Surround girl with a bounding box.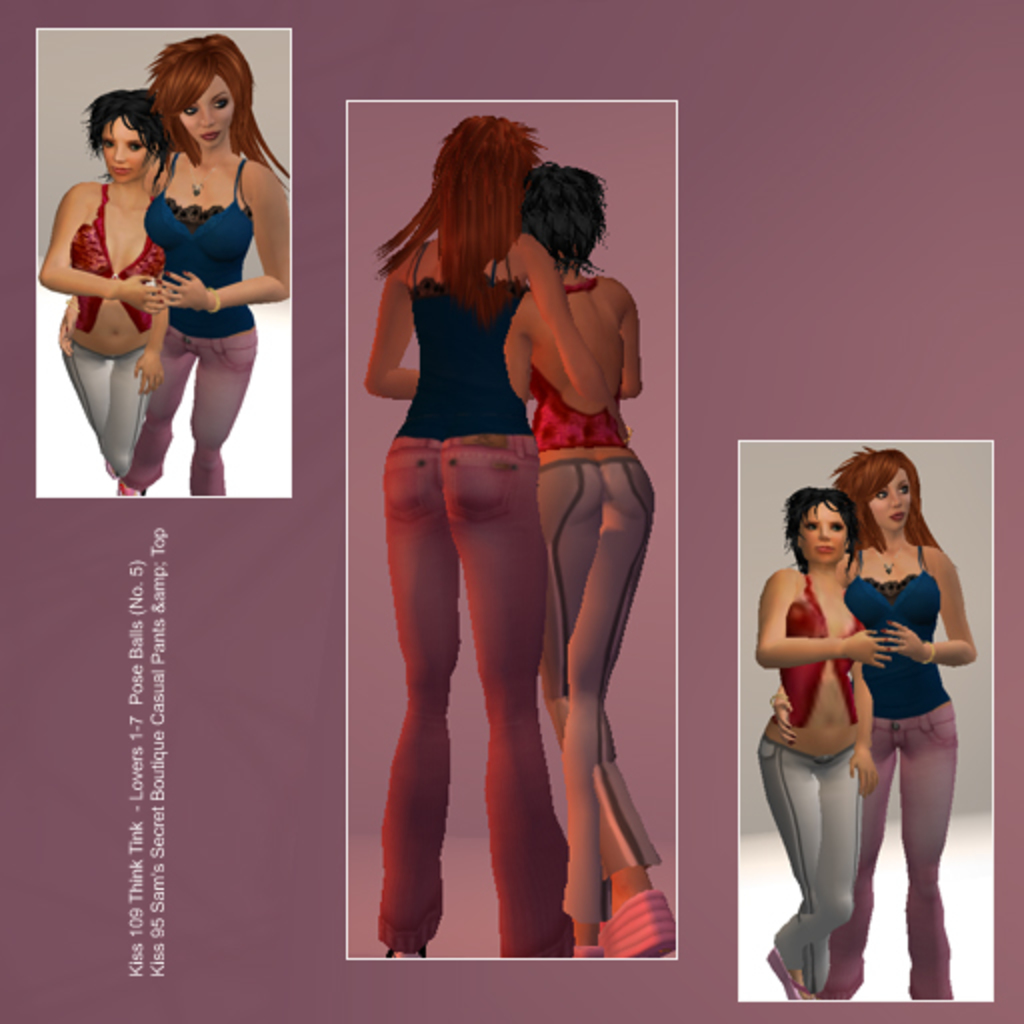
x1=366, y1=110, x2=606, y2=956.
